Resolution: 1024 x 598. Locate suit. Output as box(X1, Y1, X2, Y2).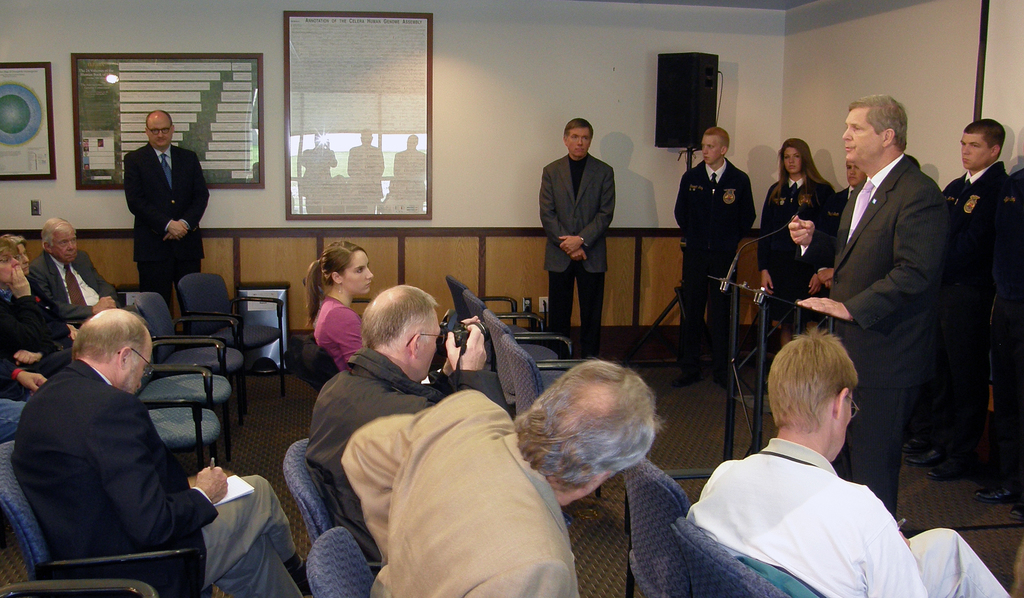
box(13, 354, 196, 597).
